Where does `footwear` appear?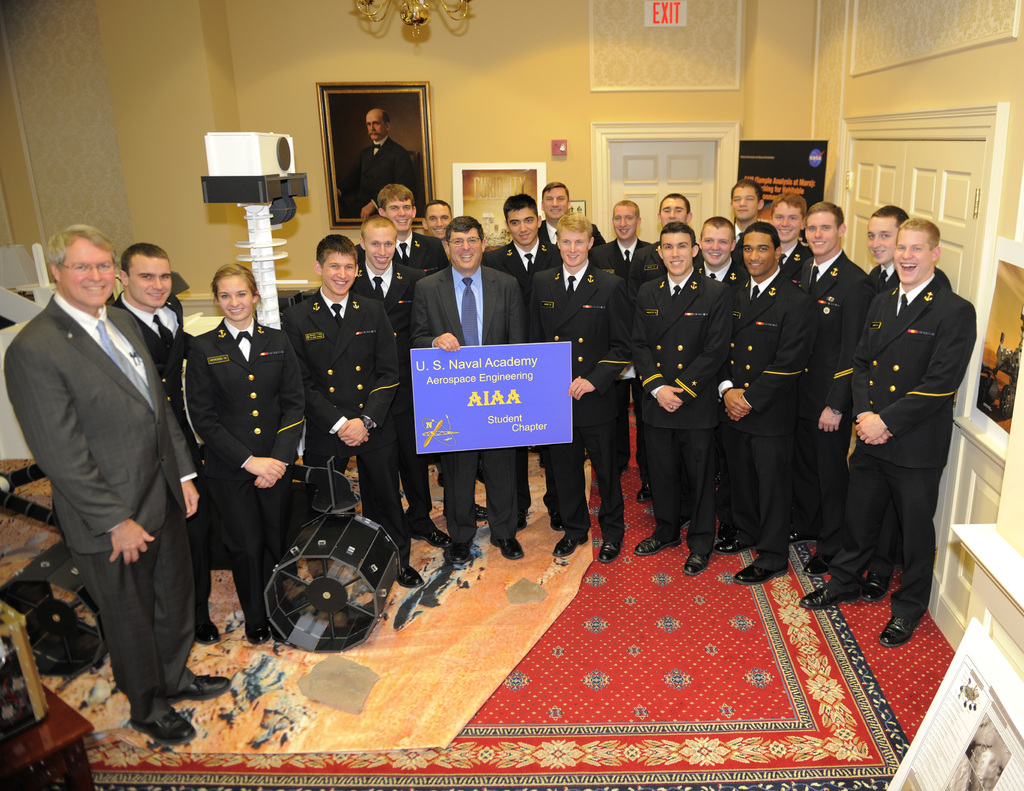
Appears at [left=856, top=570, right=889, bottom=601].
